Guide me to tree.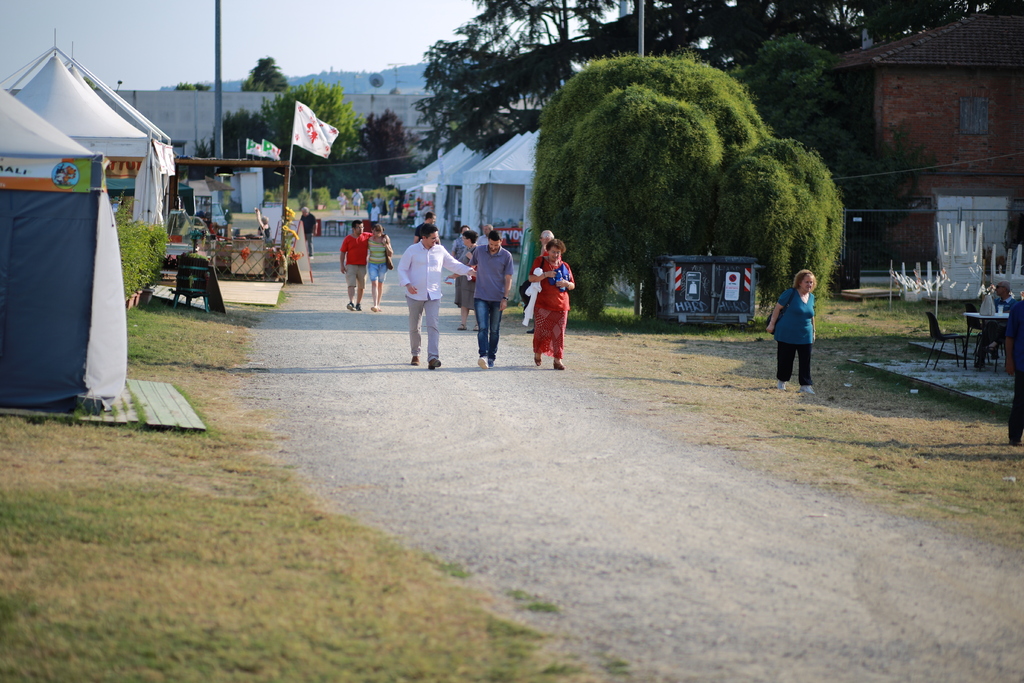
Guidance: crop(241, 55, 291, 94).
